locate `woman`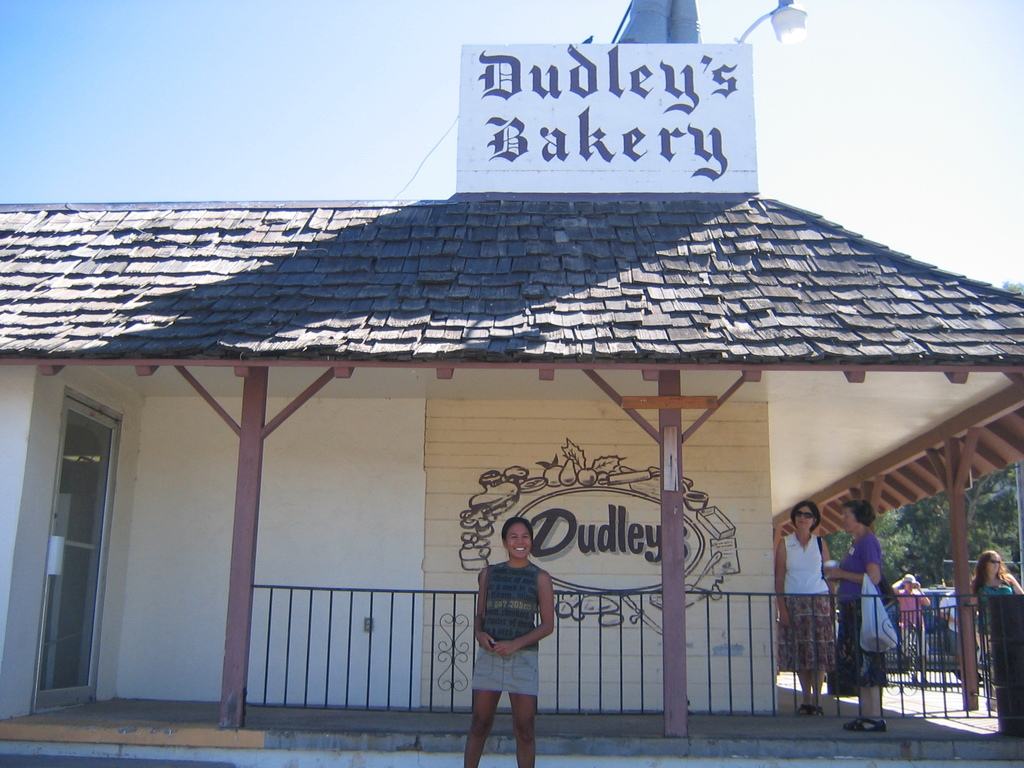
965 553 1023 710
